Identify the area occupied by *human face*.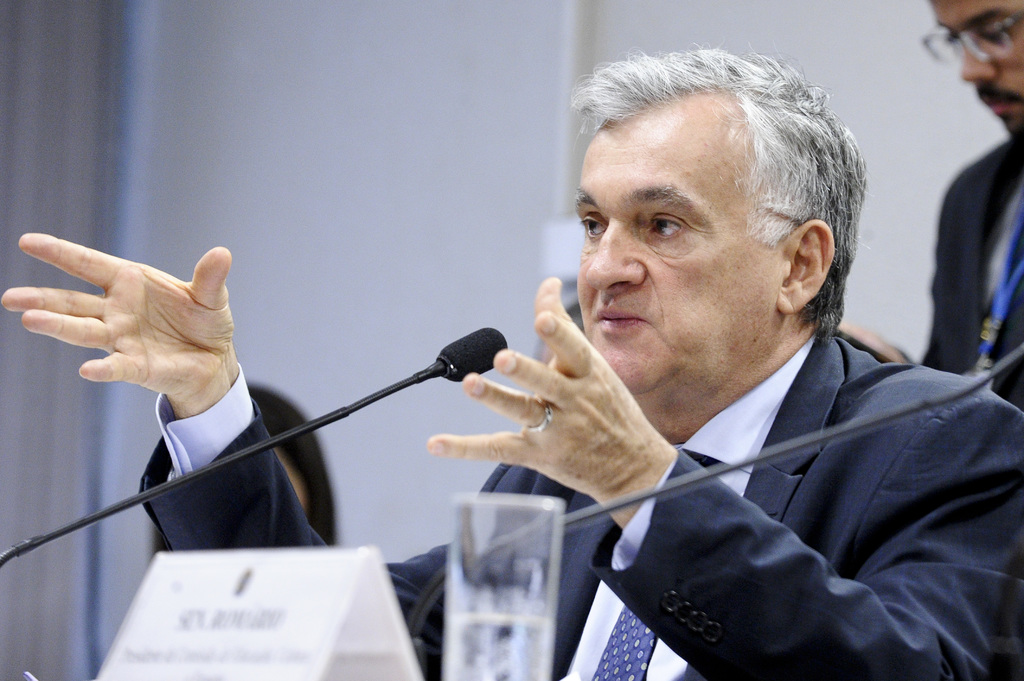
Area: (934,0,1023,138).
